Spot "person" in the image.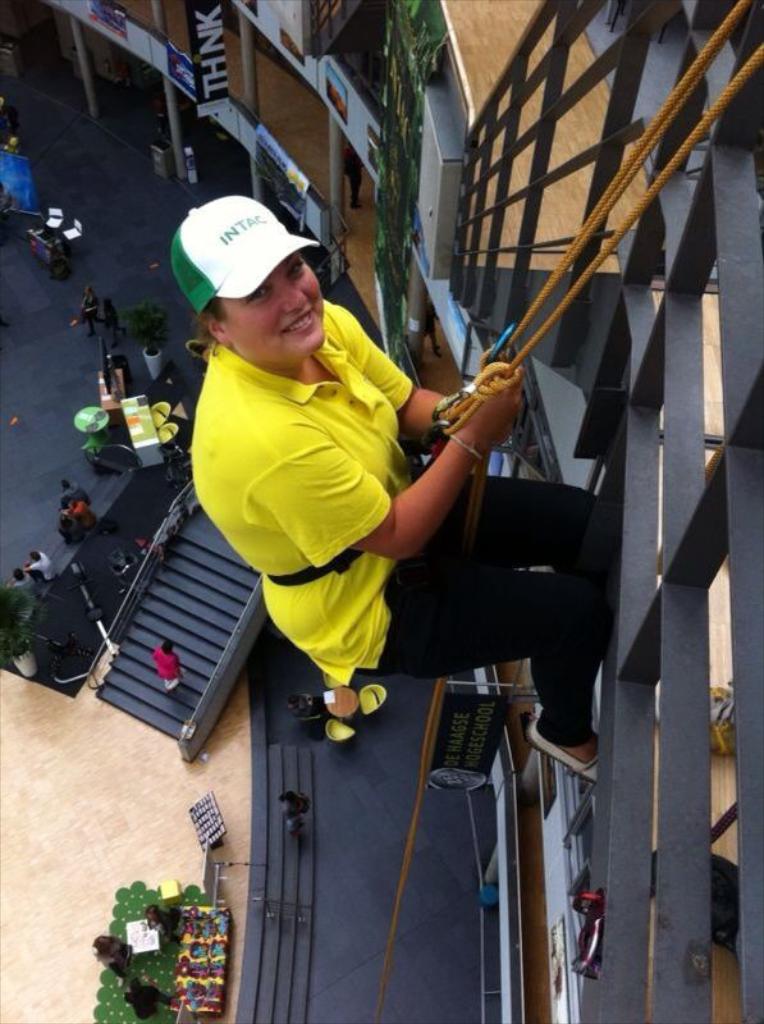
"person" found at {"x1": 123, "y1": 986, "x2": 179, "y2": 1021}.
